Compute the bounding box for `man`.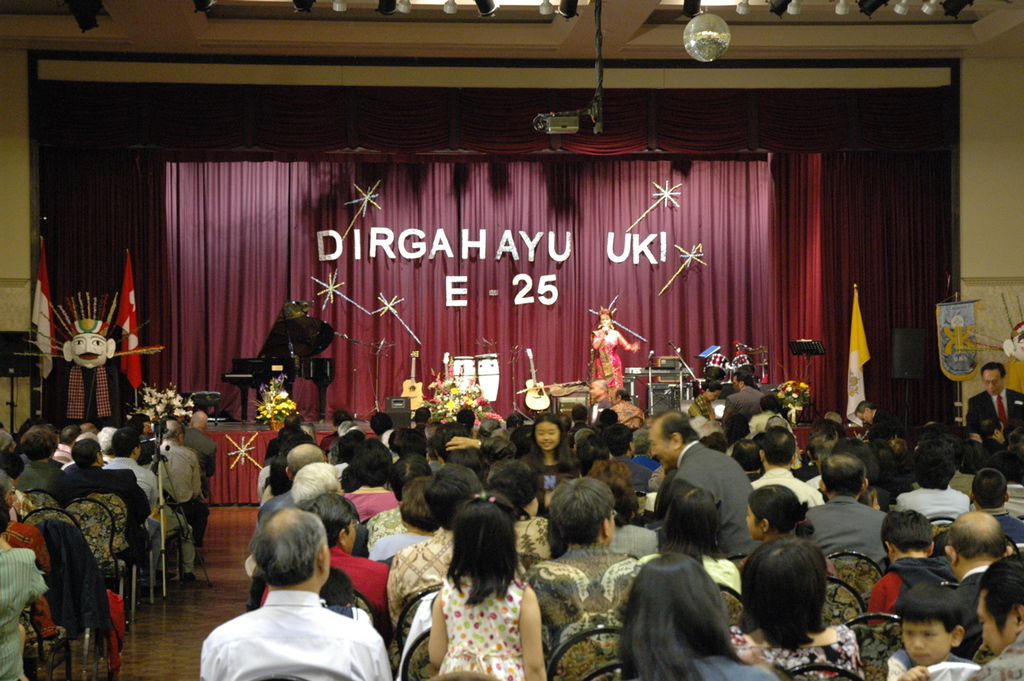
select_region(98, 427, 194, 582).
